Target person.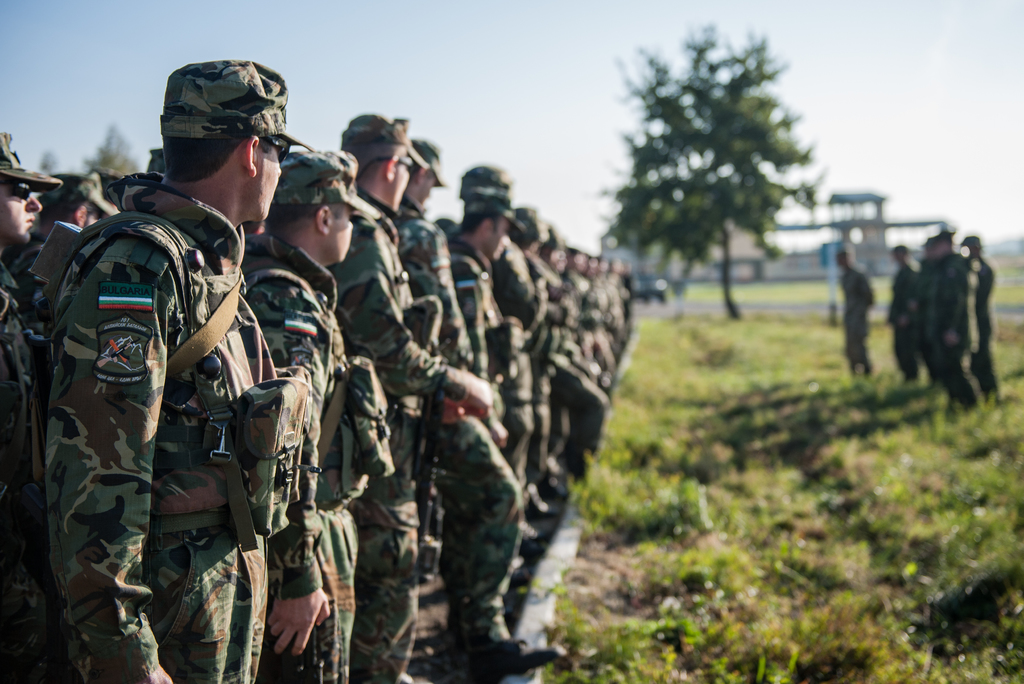
Target region: left=884, top=246, right=915, bottom=383.
